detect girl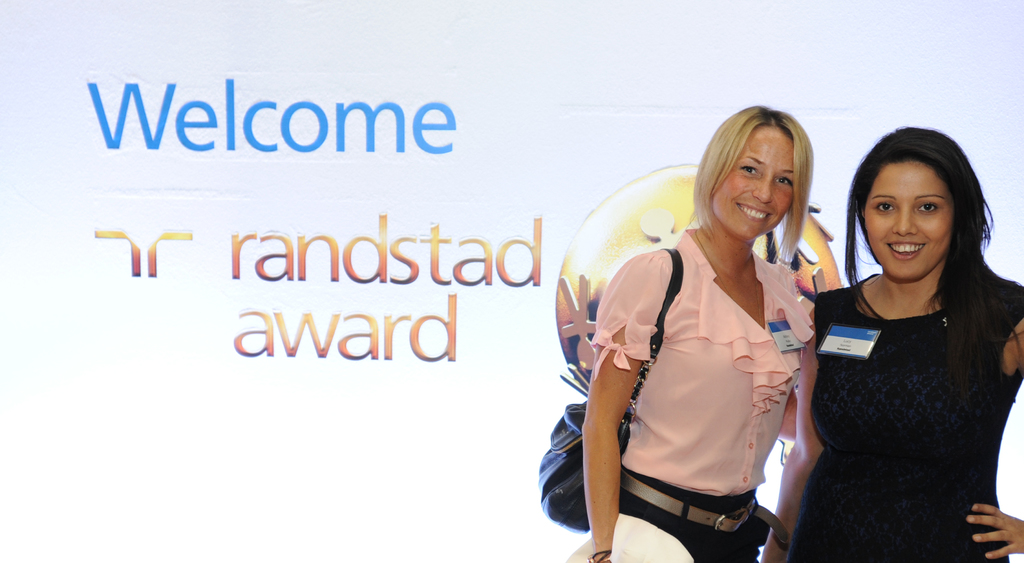
[left=760, top=127, right=1023, bottom=562]
